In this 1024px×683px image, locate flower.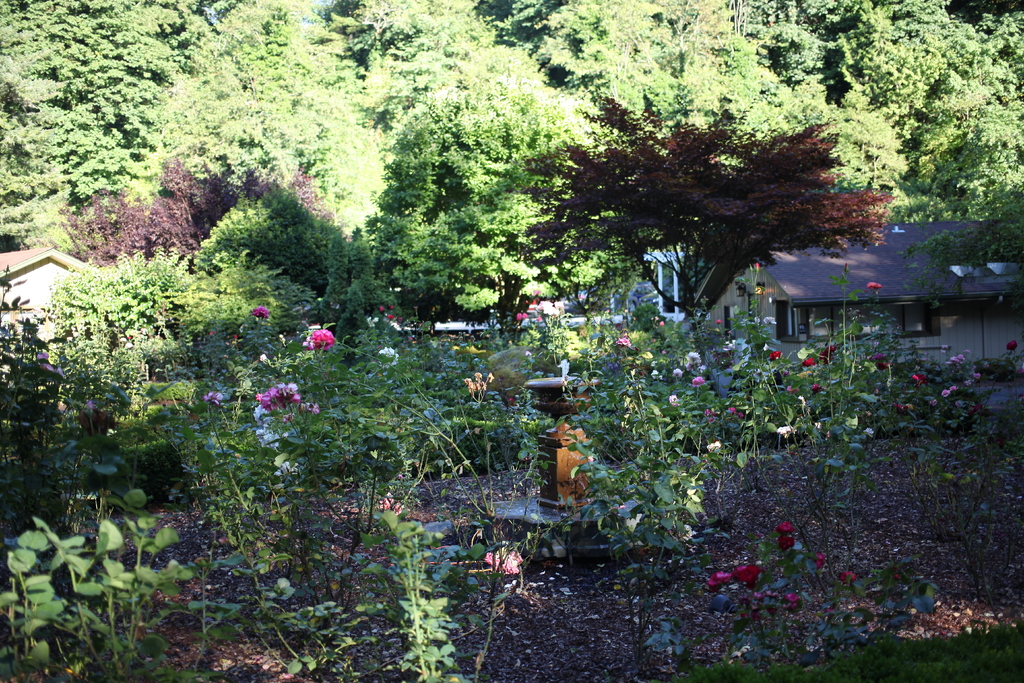
Bounding box: left=769, top=352, right=781, bottom=359.
